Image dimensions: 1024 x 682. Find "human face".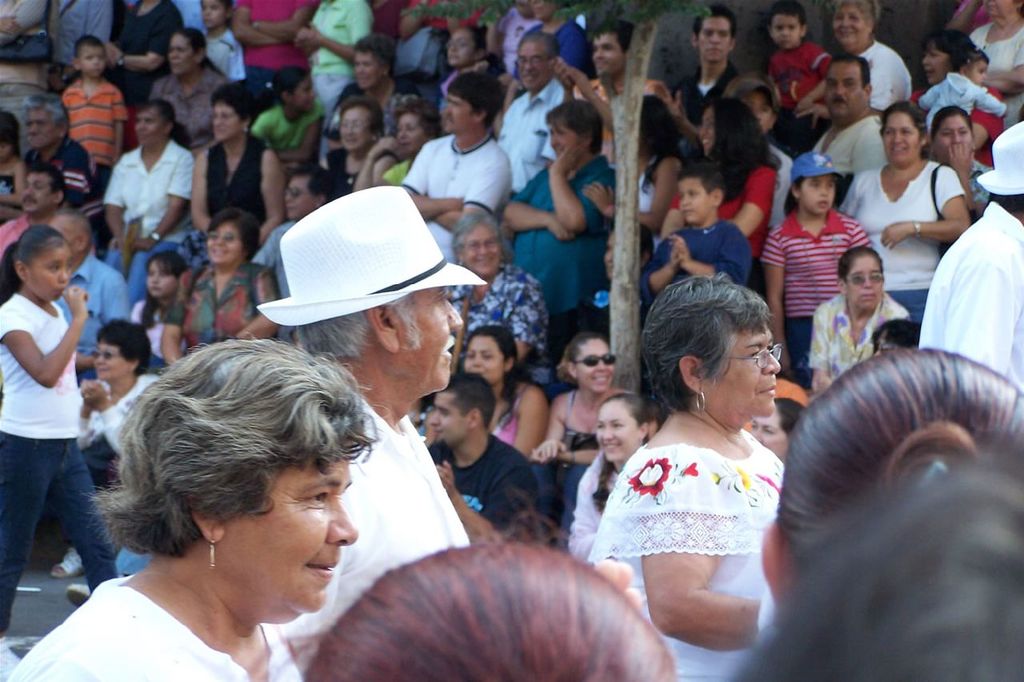
[x1=396, y1=290, x2=463, y2=400].
